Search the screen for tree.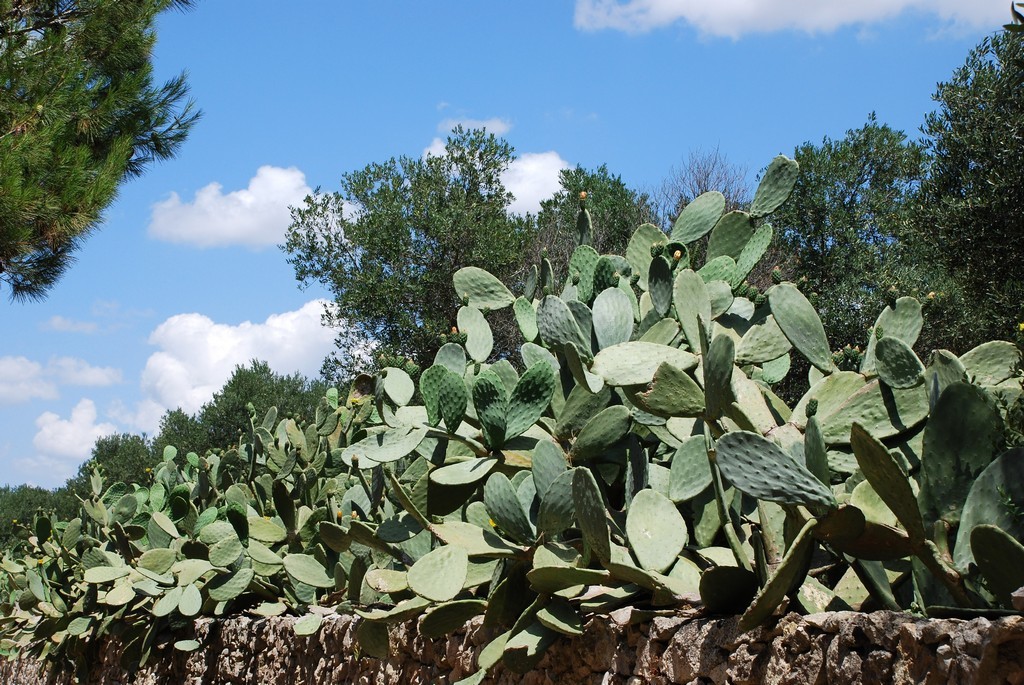
Found at box(271, 120, 543, 382).
